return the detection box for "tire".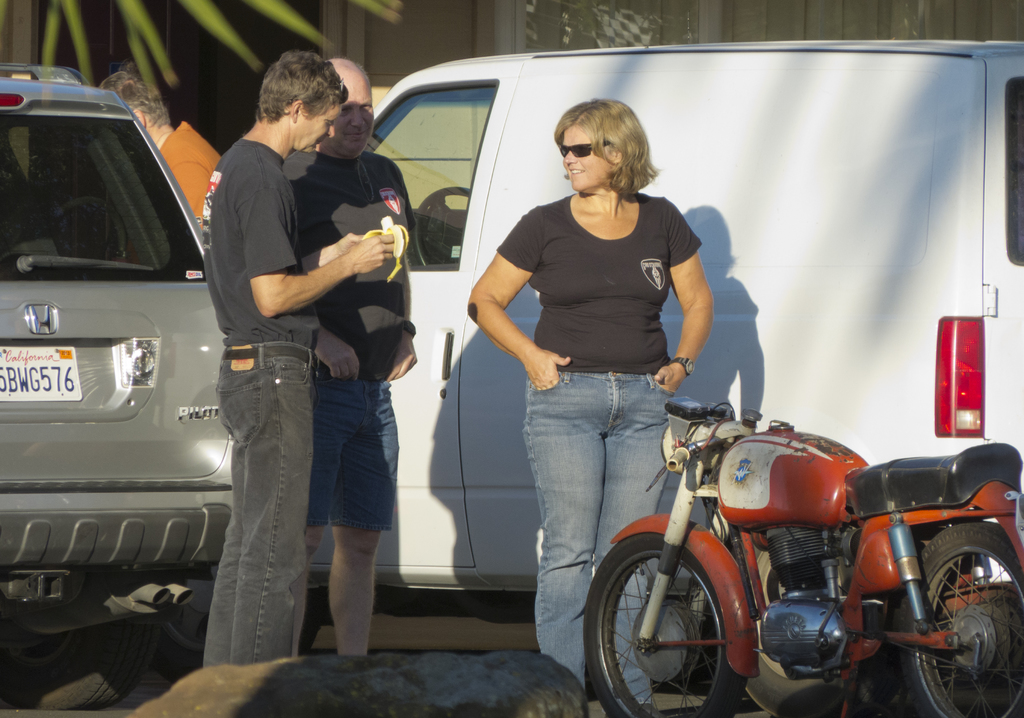
(150,579,331,694).
